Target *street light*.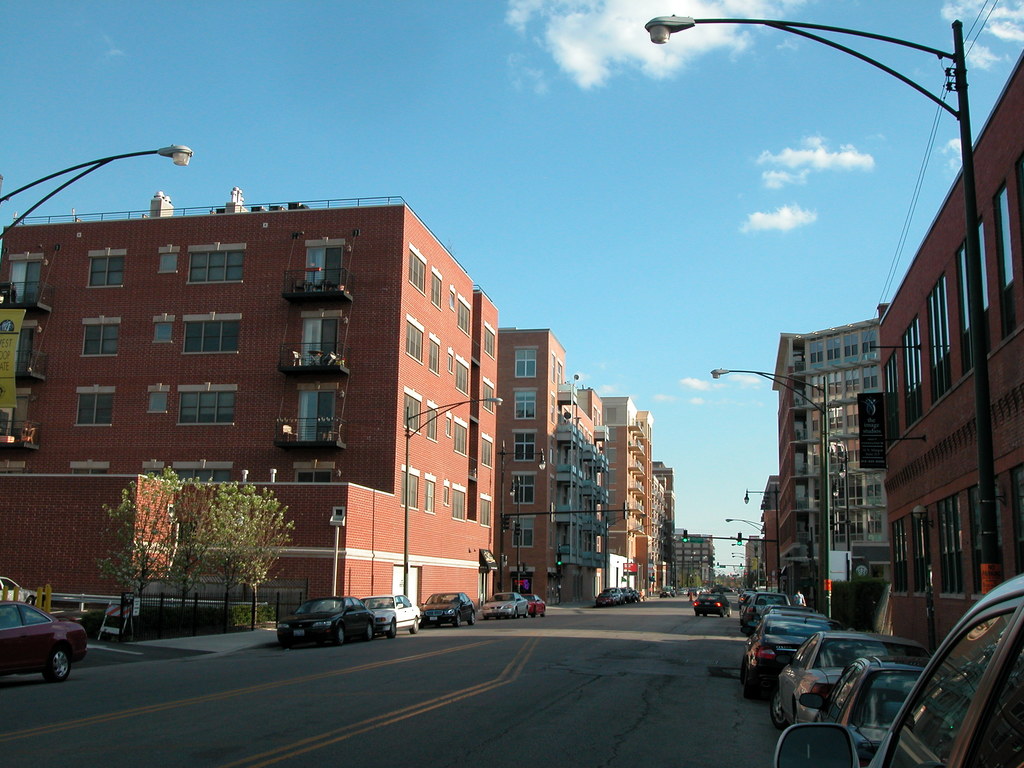
Target region: (x1=738, y1=483, x2=786, y2=595).
